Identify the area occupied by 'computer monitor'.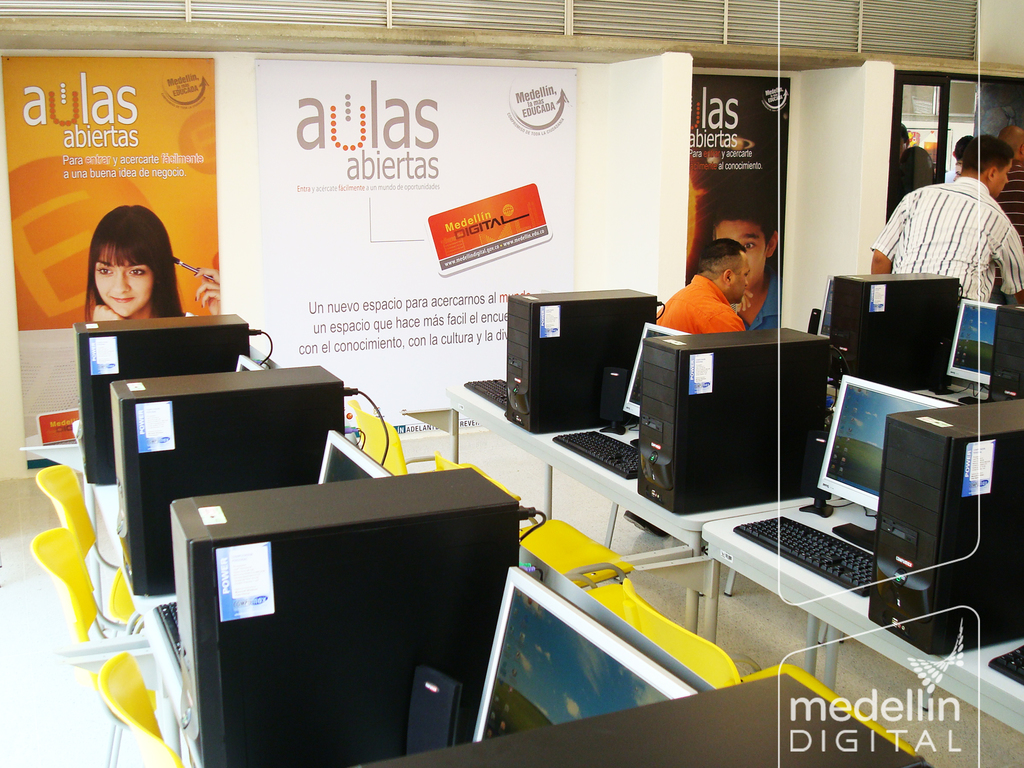
Area: region(318, 428, 399, 484).
